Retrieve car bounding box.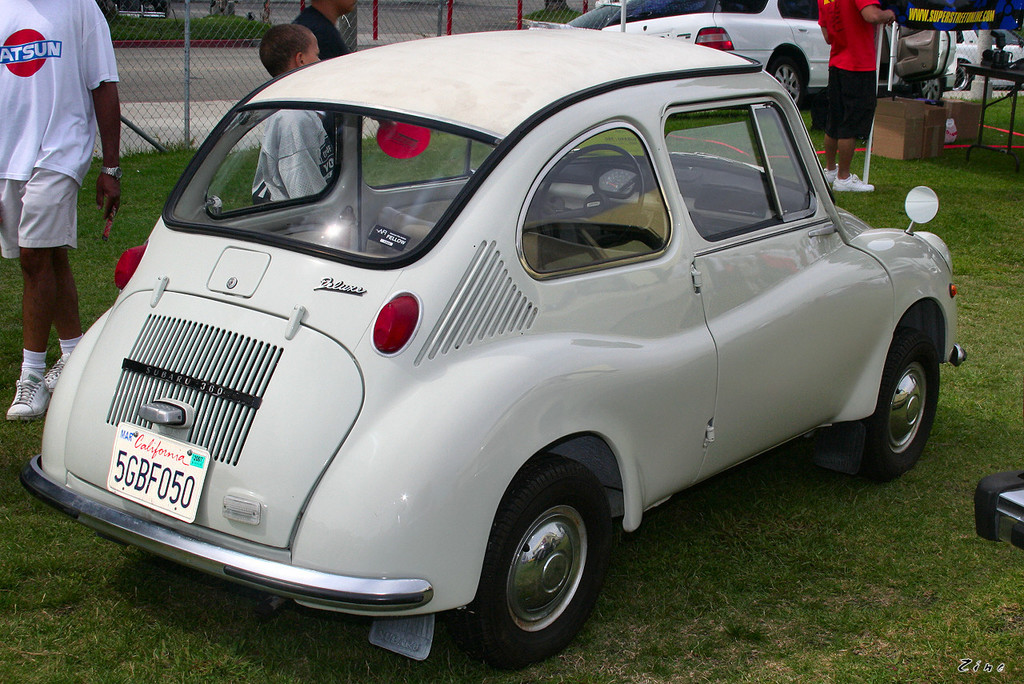
Bounding box: bbox=[21, 45, 967, 660].
